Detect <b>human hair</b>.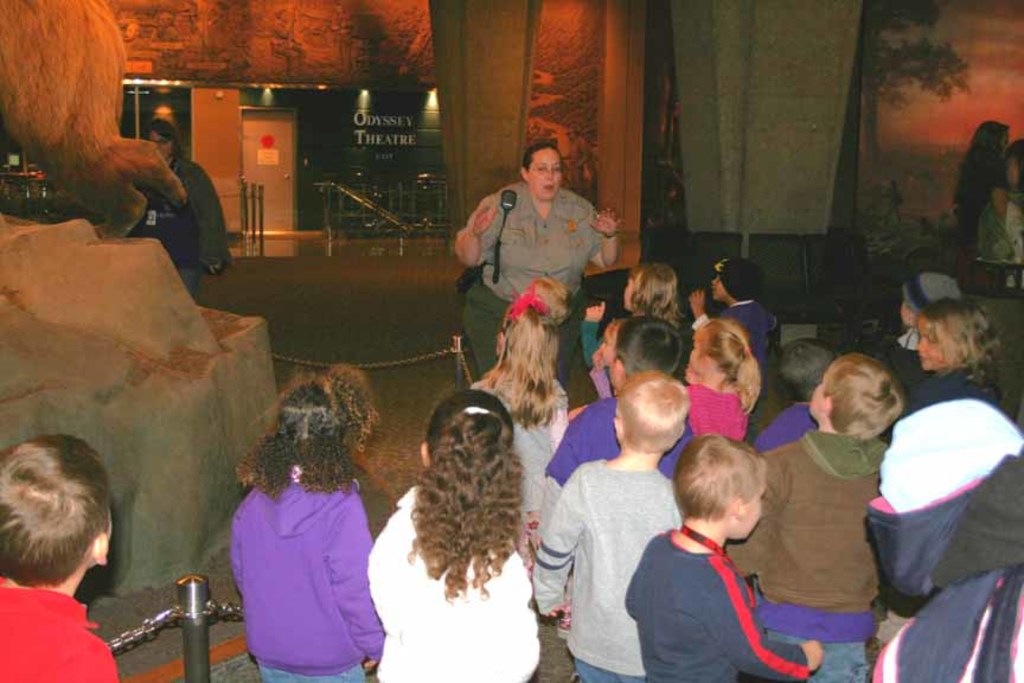
Detected at Rect(233, 360, 382, 503).
